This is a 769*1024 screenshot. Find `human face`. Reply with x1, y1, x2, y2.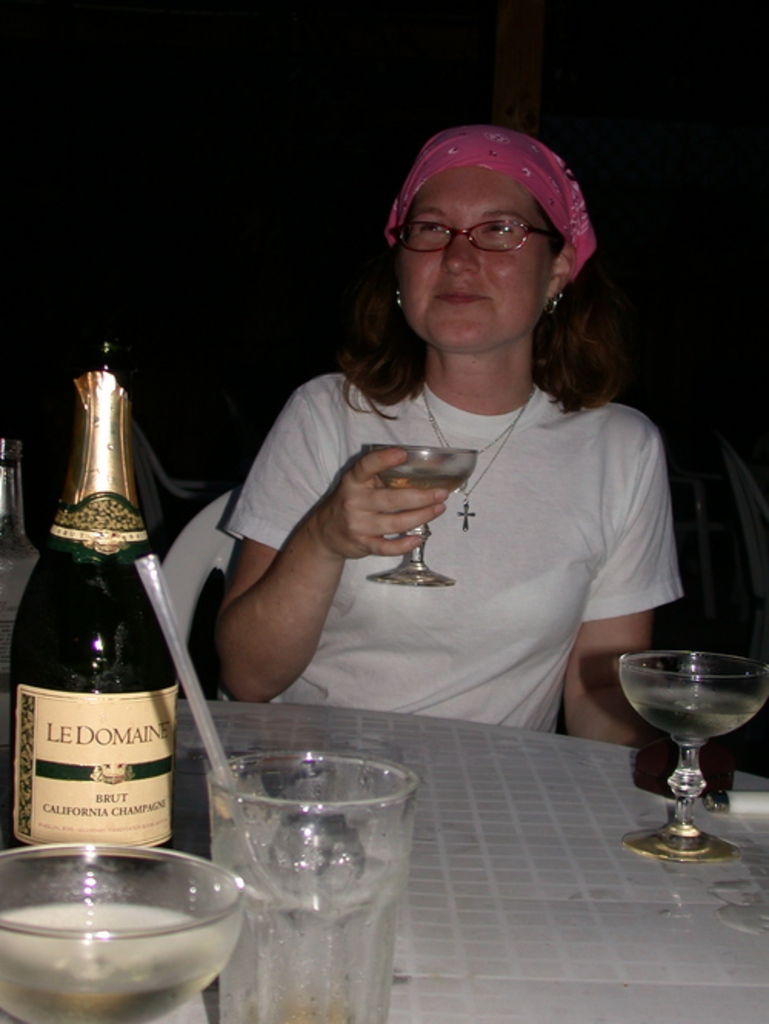
397, 165, 551, 352.
